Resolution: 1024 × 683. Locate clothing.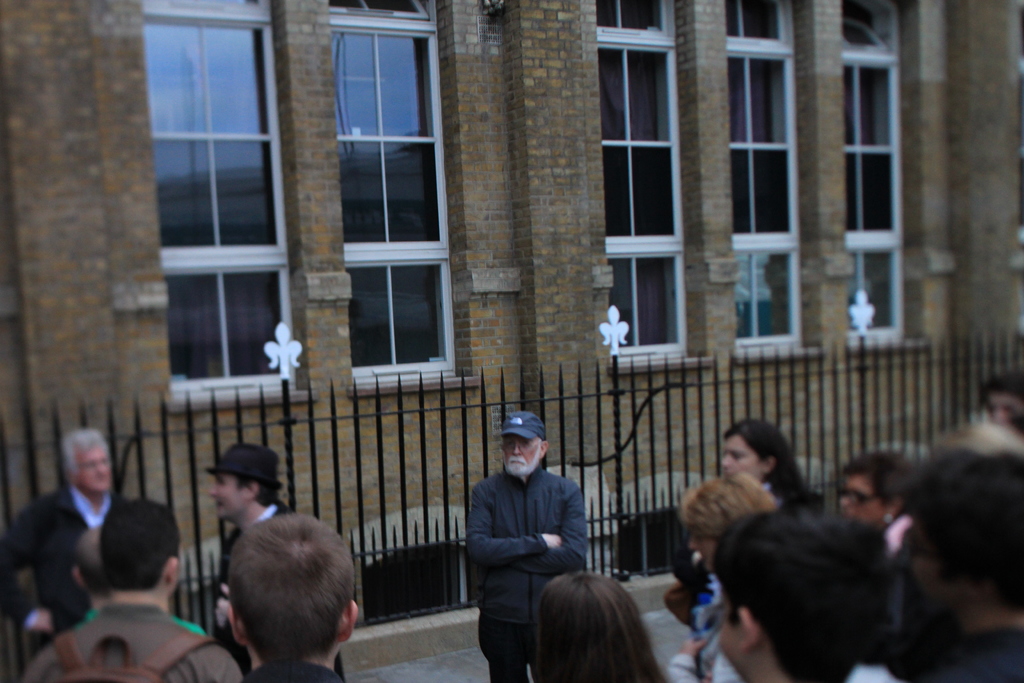
left=216, top=502, right=347, bottom=682.
